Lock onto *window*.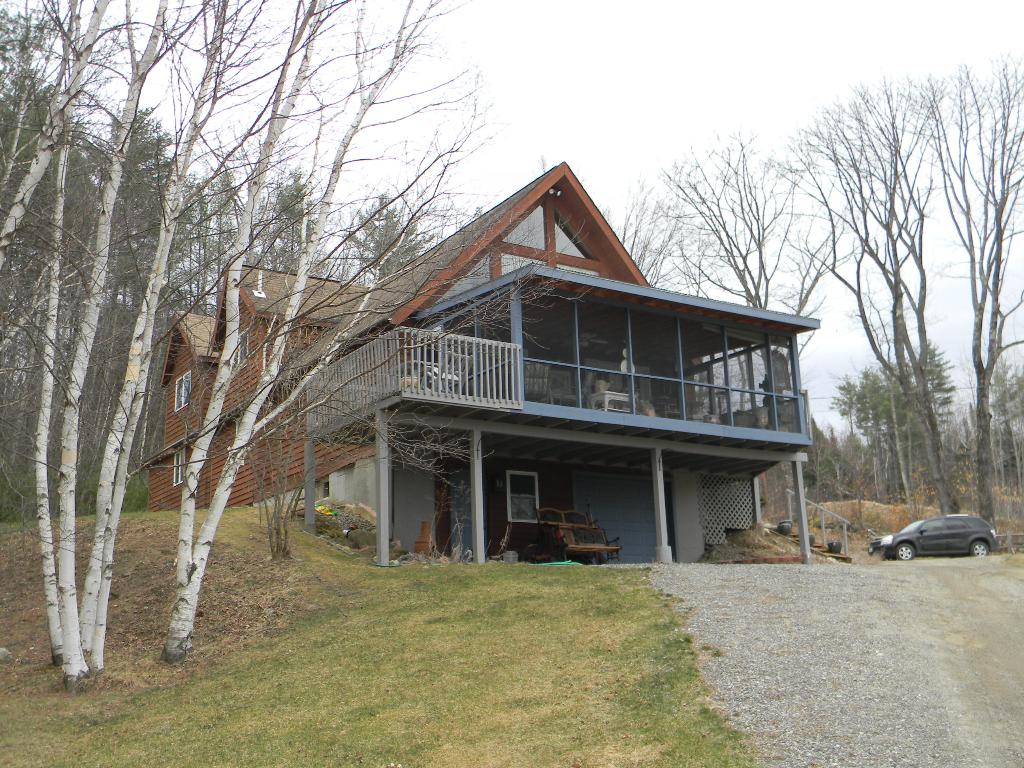
Locked: (175, 373, 191, 403).
